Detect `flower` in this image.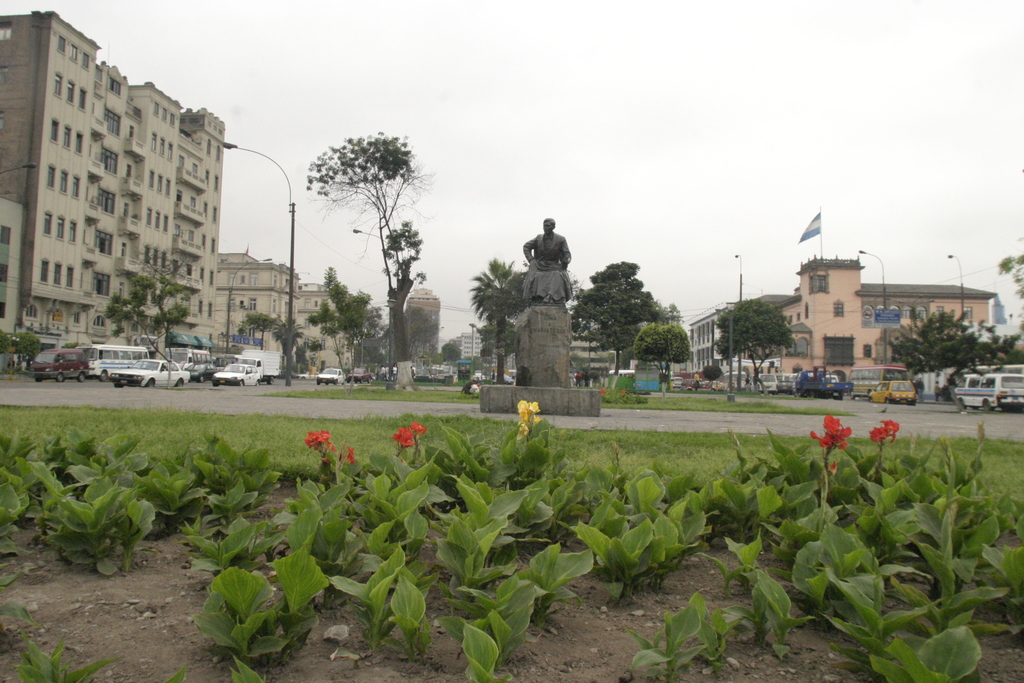
Detection: rect(869, 416, 897, 442).
